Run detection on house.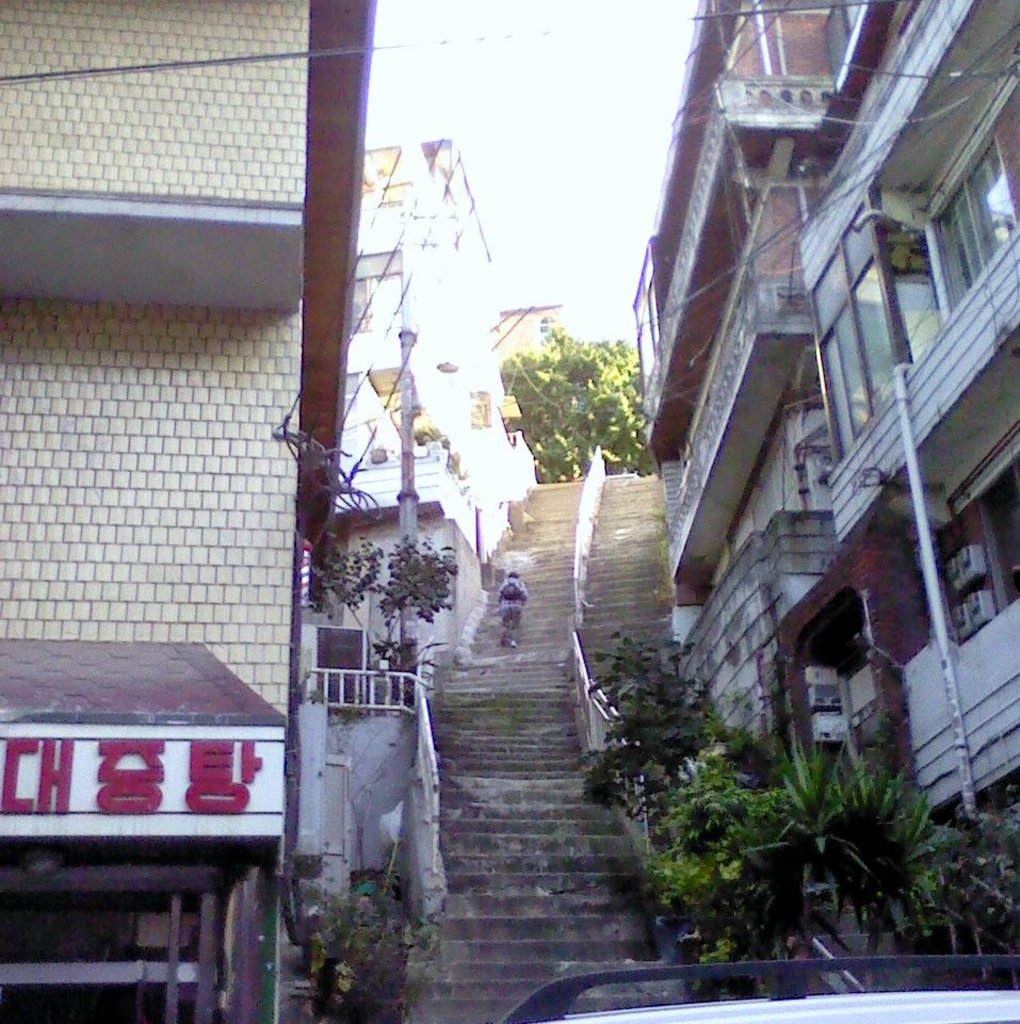
Result: bbox(629, 0, 1019, 986).
